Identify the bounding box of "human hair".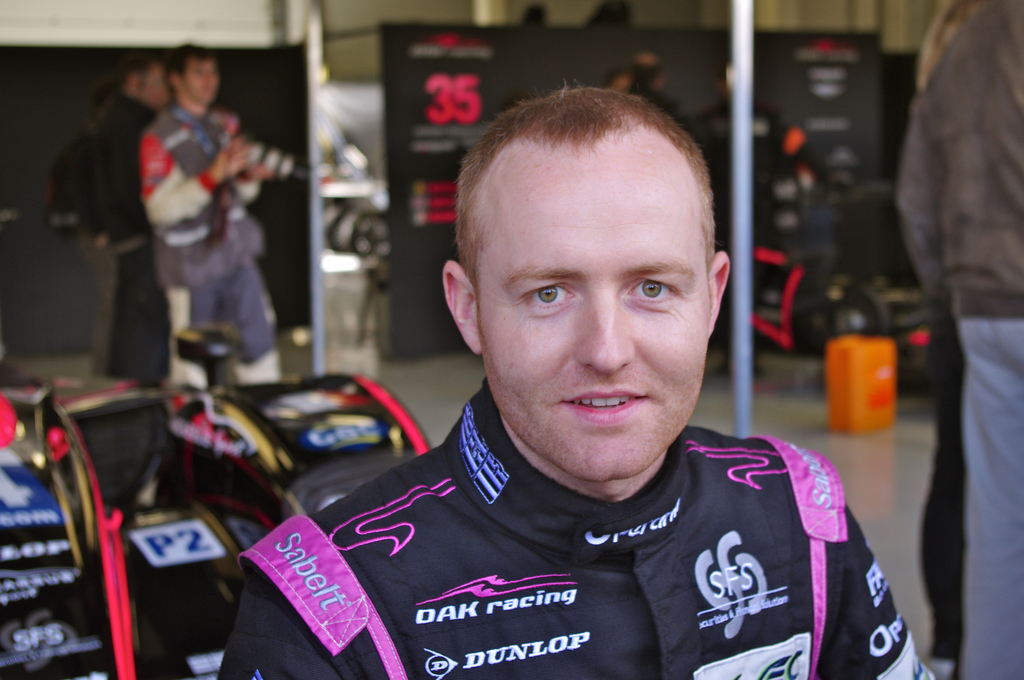
box=[164, 41, 212, 91].
